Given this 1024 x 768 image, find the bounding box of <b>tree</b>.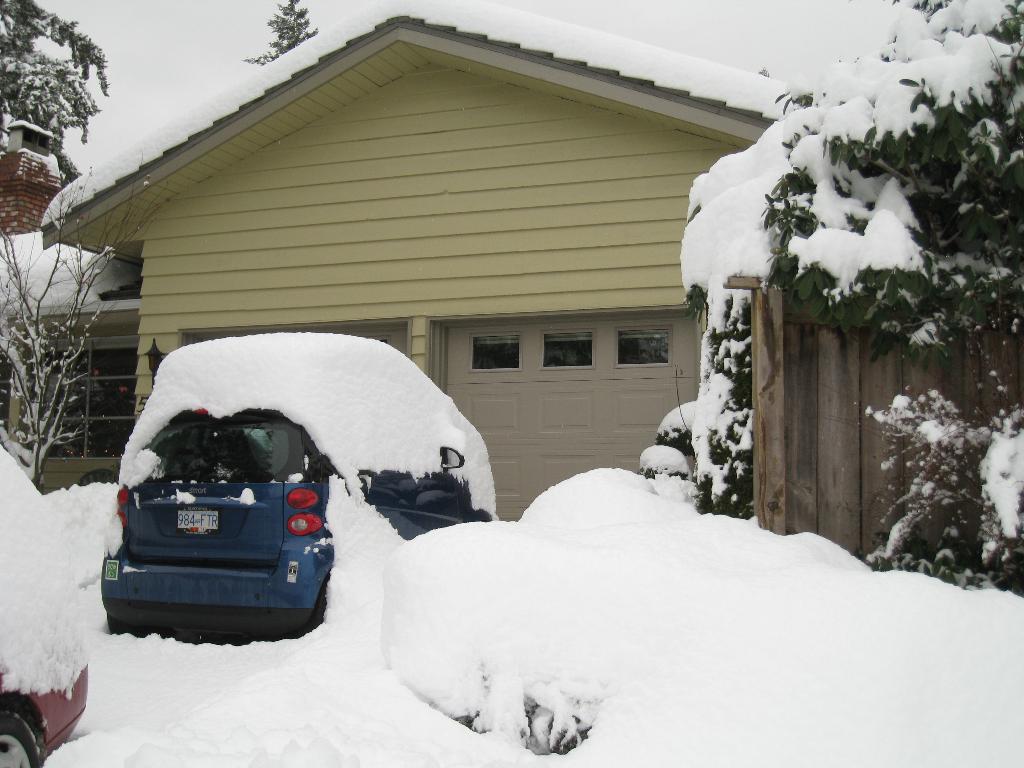
<region>5, 0, 111, 168</region>.
